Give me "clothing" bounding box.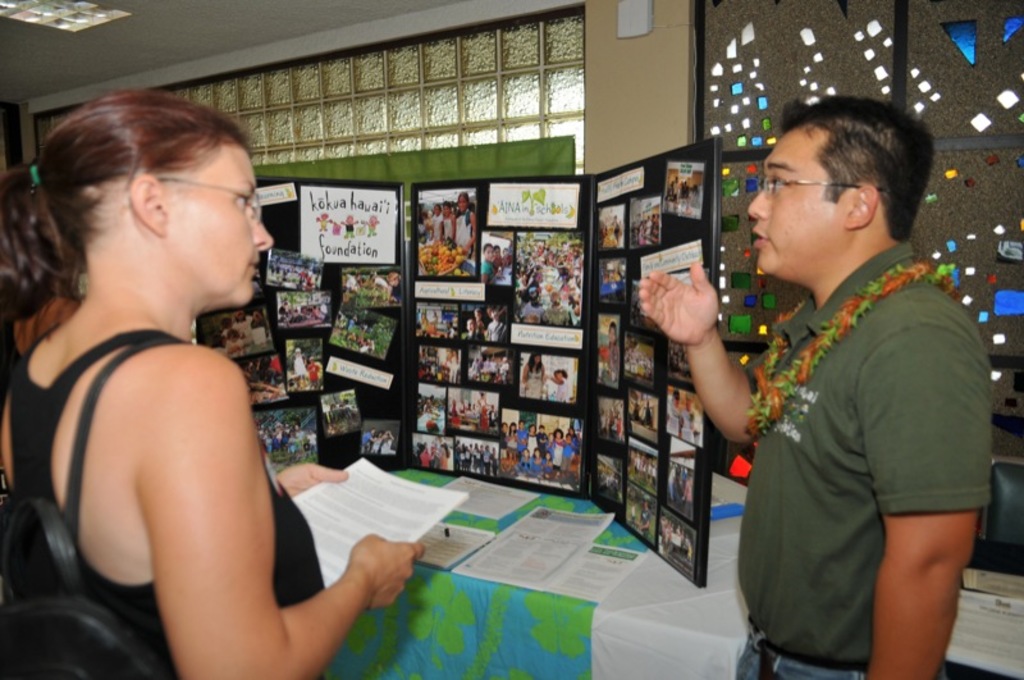
locate(735, 236, 991, 679).
